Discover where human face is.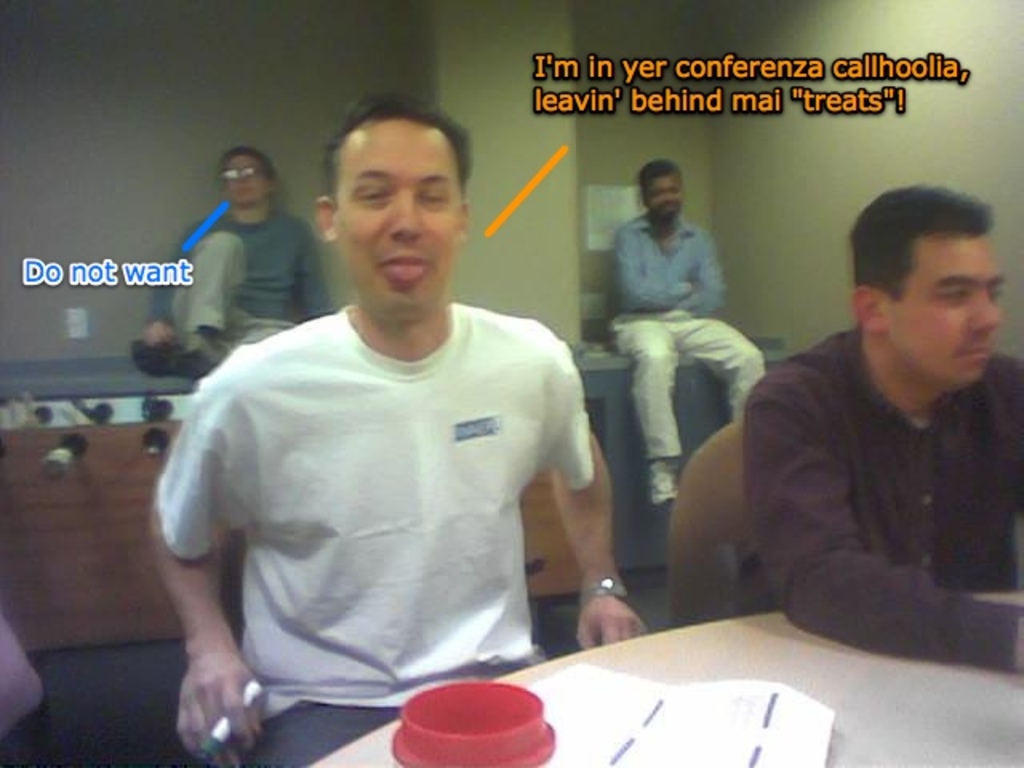
Discovered at l=646, t=168, r=685, b=227.
